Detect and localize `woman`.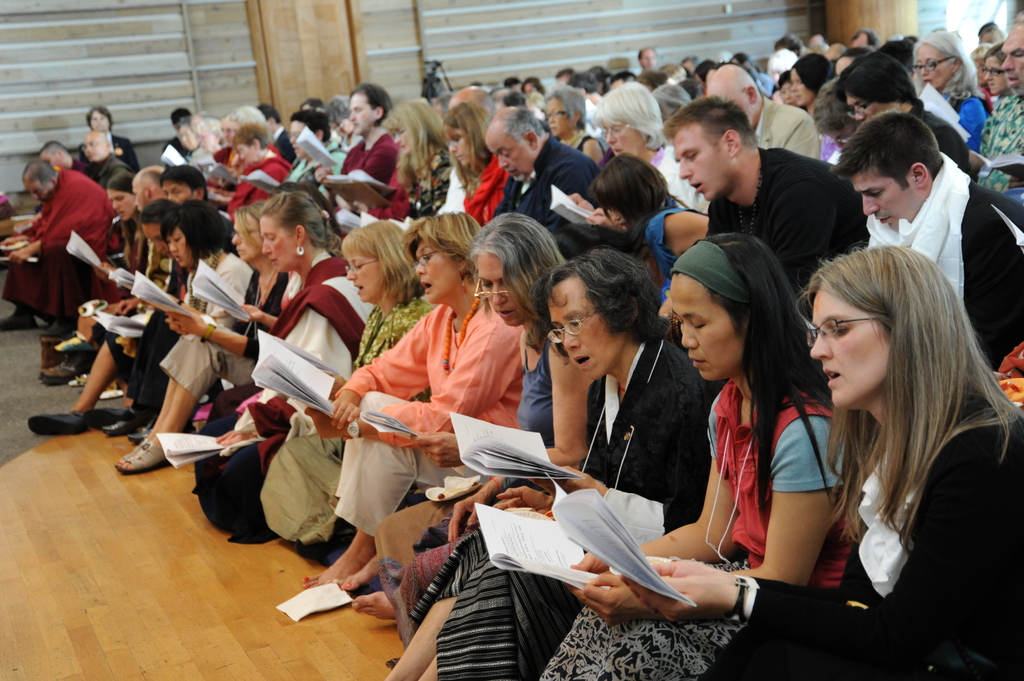
Localized at {"x1": 385, "y1": 248, "x2": 733, "y2": 680}.
